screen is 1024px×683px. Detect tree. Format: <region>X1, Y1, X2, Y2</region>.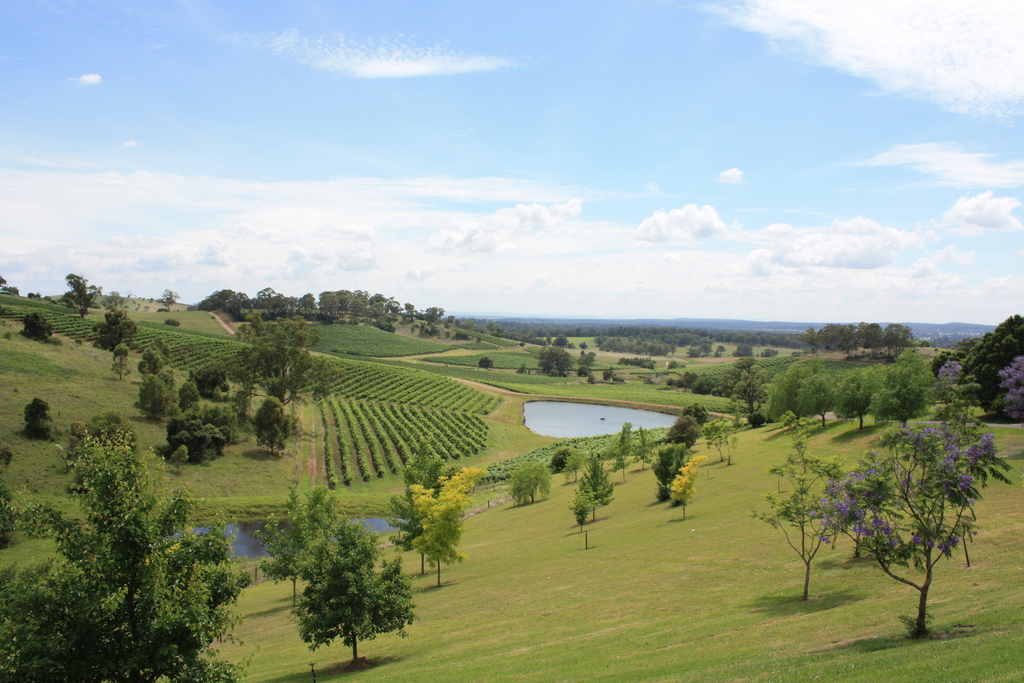
<region>25, 309, 58, 345</region>.
